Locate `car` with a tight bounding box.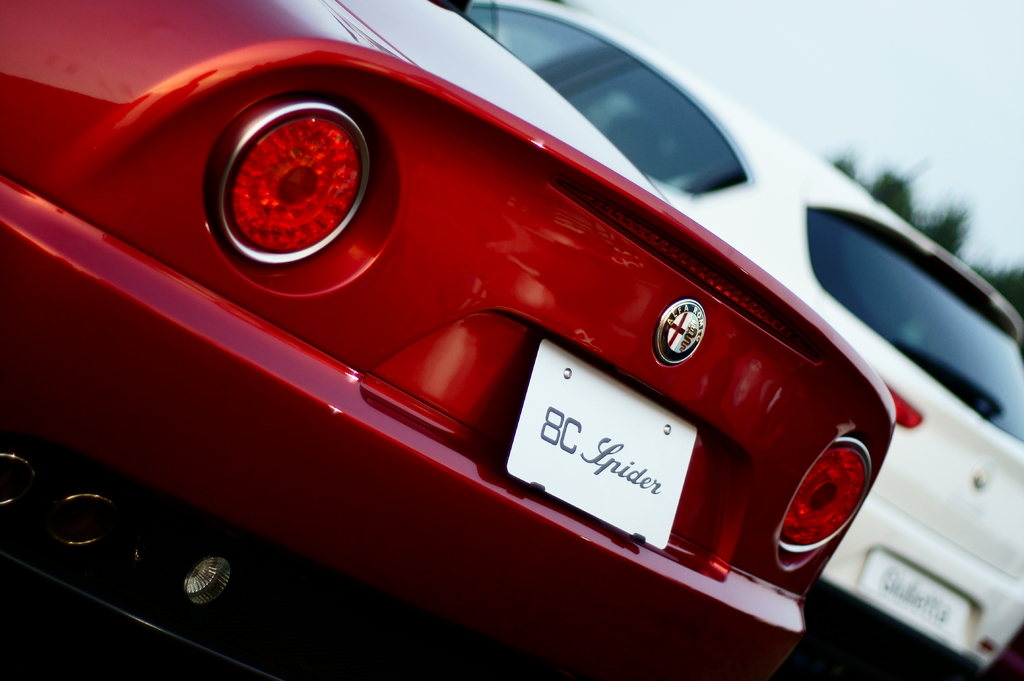
<region>456, 3, 1023, 680</region>.
